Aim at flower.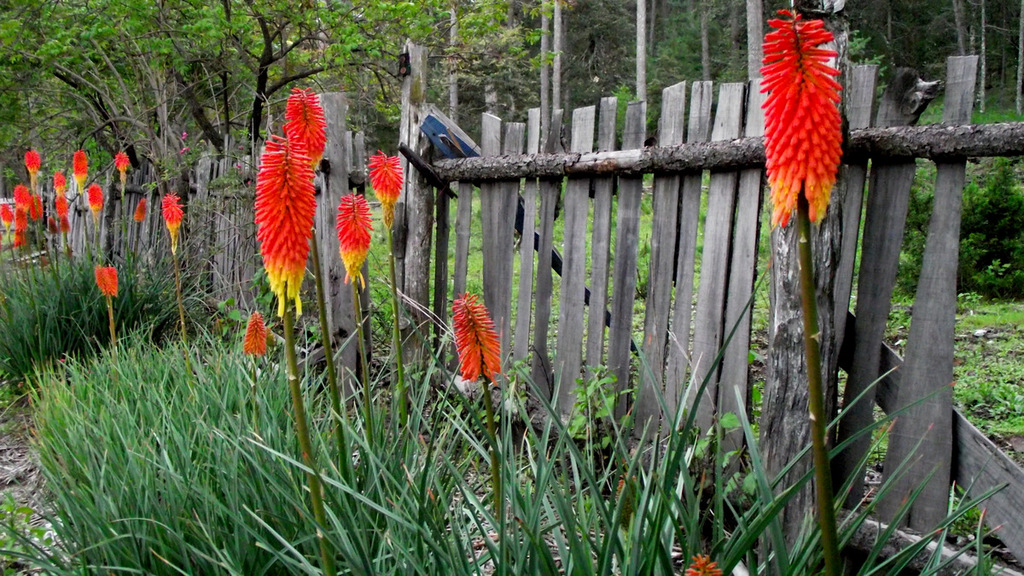
Aimed at [x1=72, y1=152, x2=94, y2=185].
